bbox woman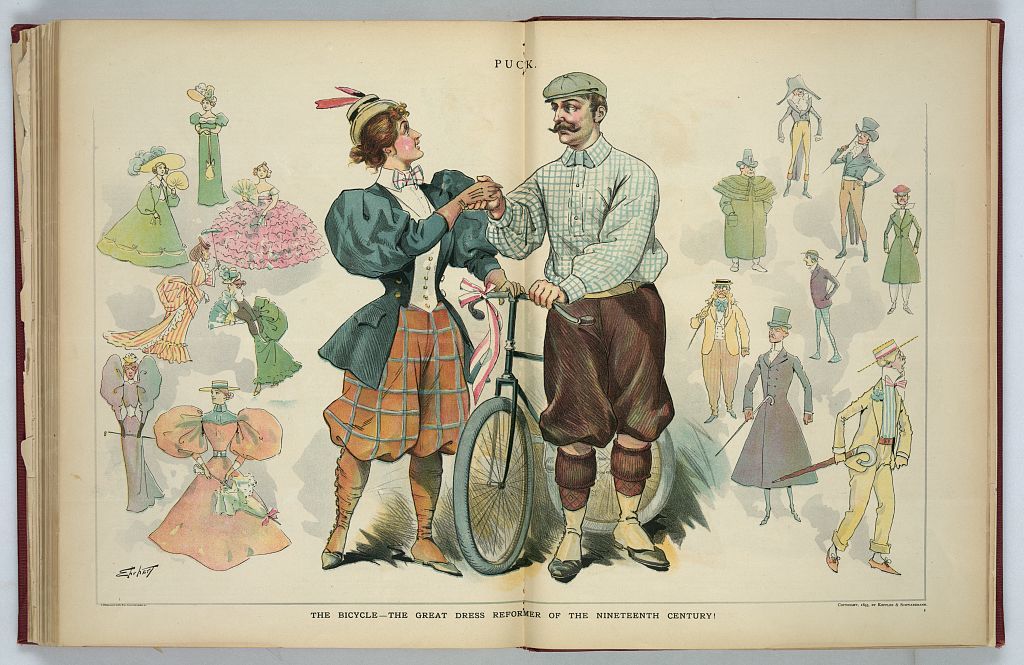
102/233/218/369
